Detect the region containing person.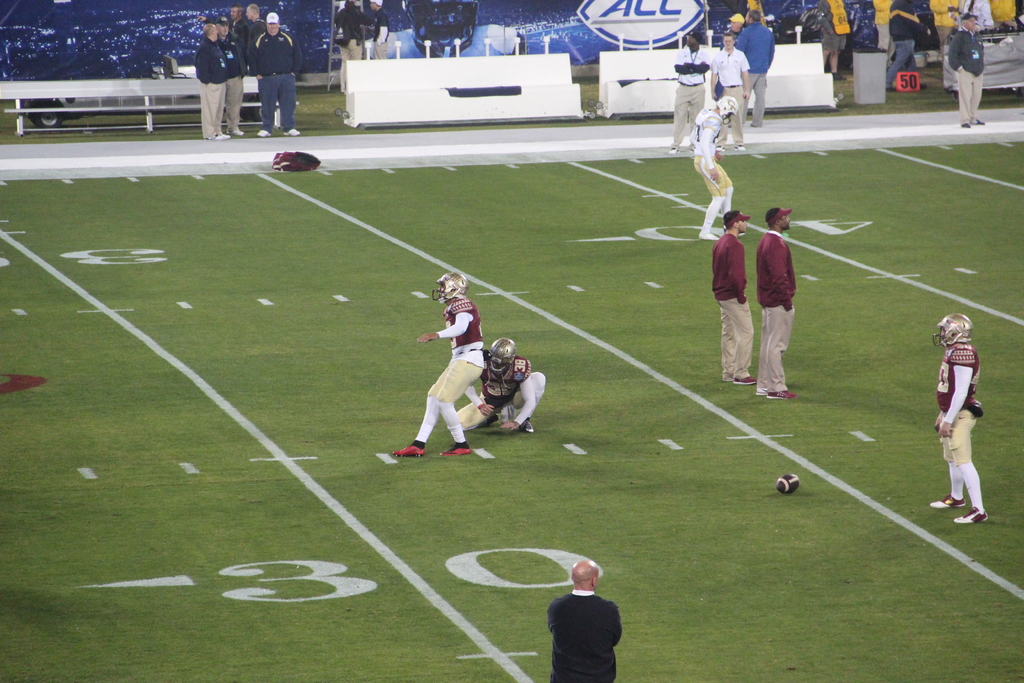
214 13 248 136.
